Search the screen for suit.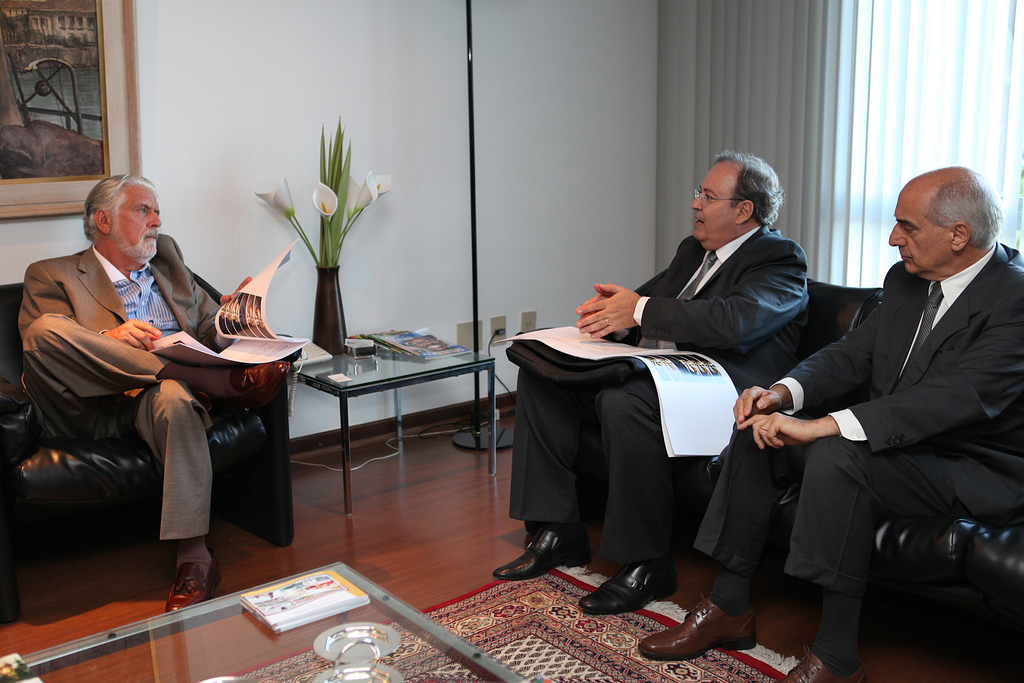
Found at Rect(692, 241, 1023, 591).
